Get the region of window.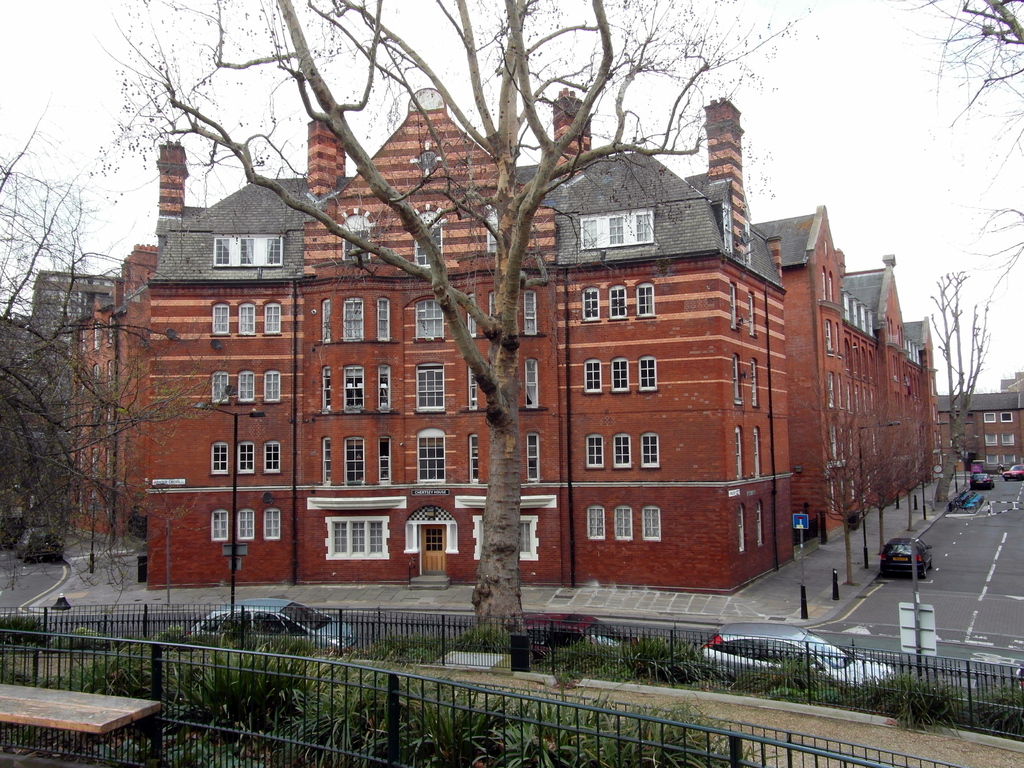
[left=1003, top=410, right=1013, bottom=422].
